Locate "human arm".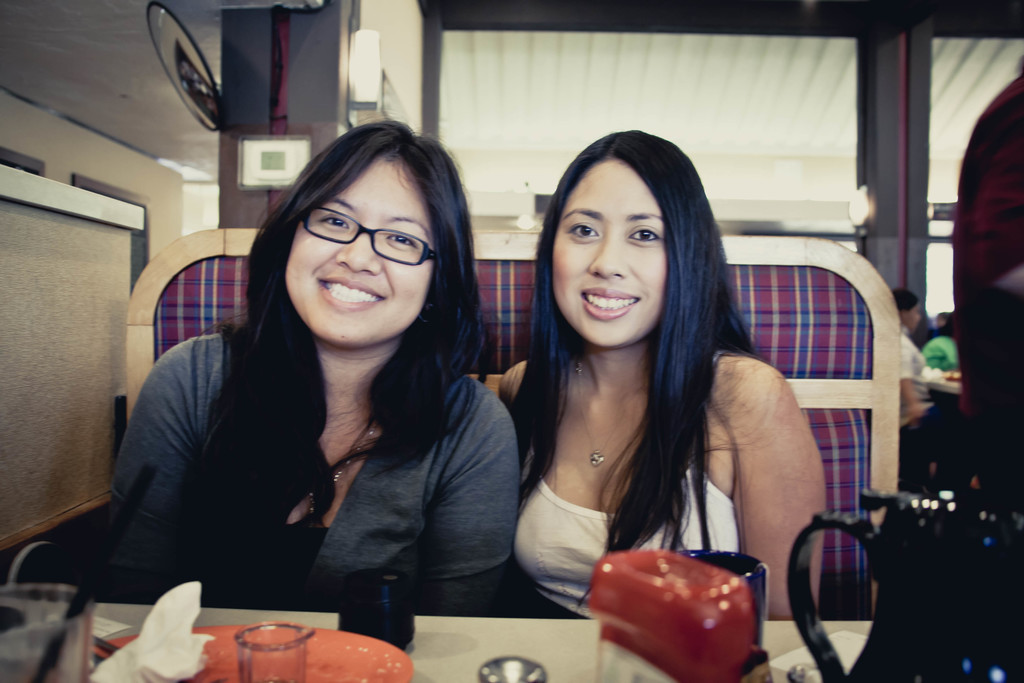
Bounding box: <bbox>691, 364, 828, 582</bbox>.
